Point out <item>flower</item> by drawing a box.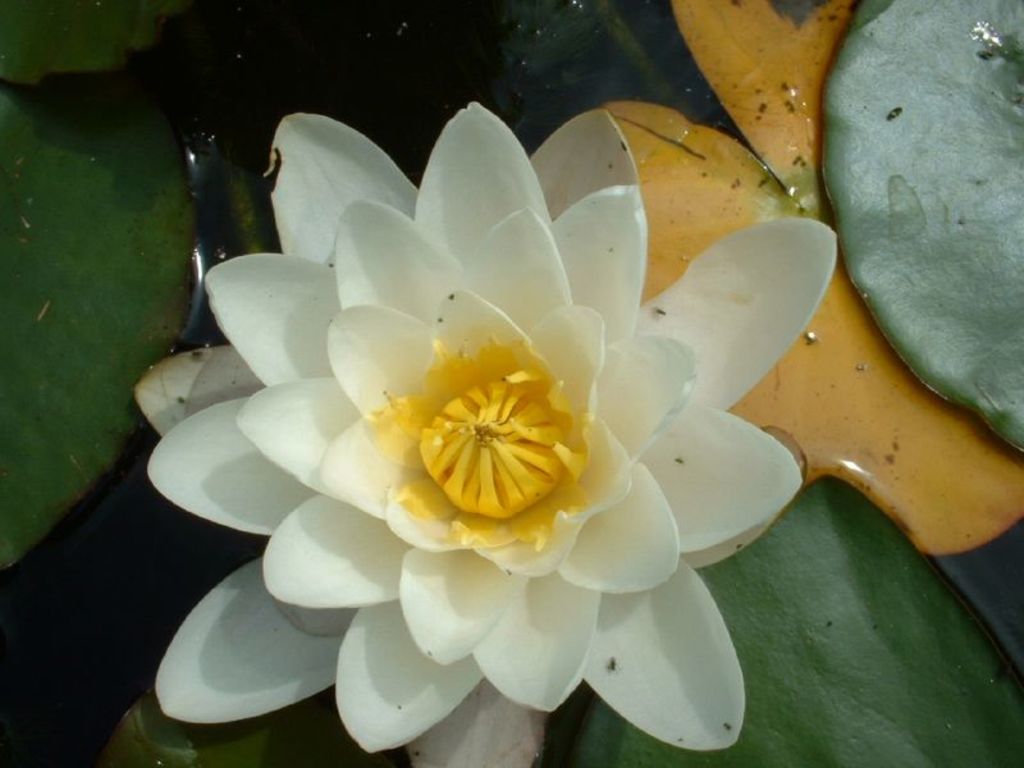
173 76 858 767.
